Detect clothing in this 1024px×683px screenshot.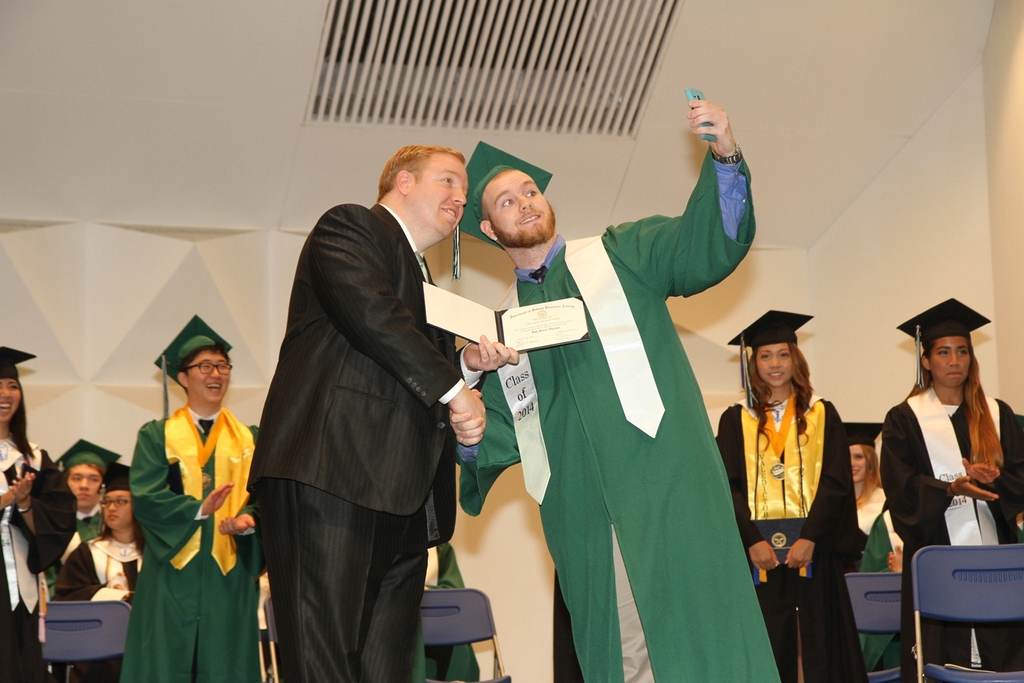
Detection: crop(699, 306, 871, 678).
